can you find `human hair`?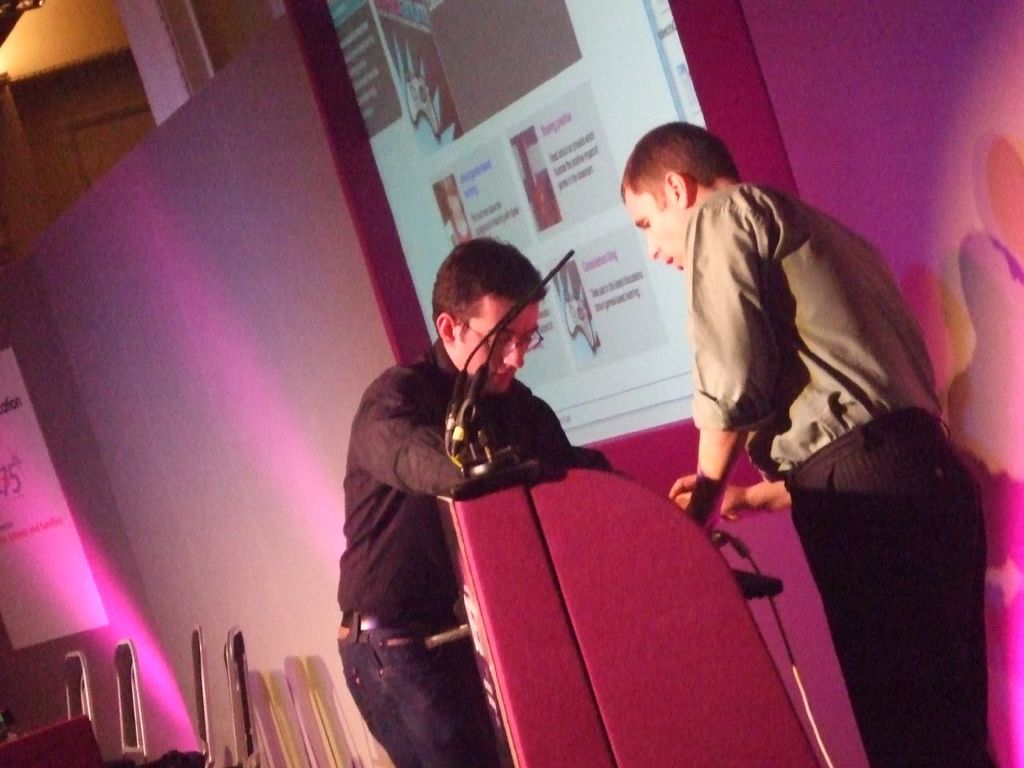
Yes, bounding box: rect(436, 237, 545, 319).
